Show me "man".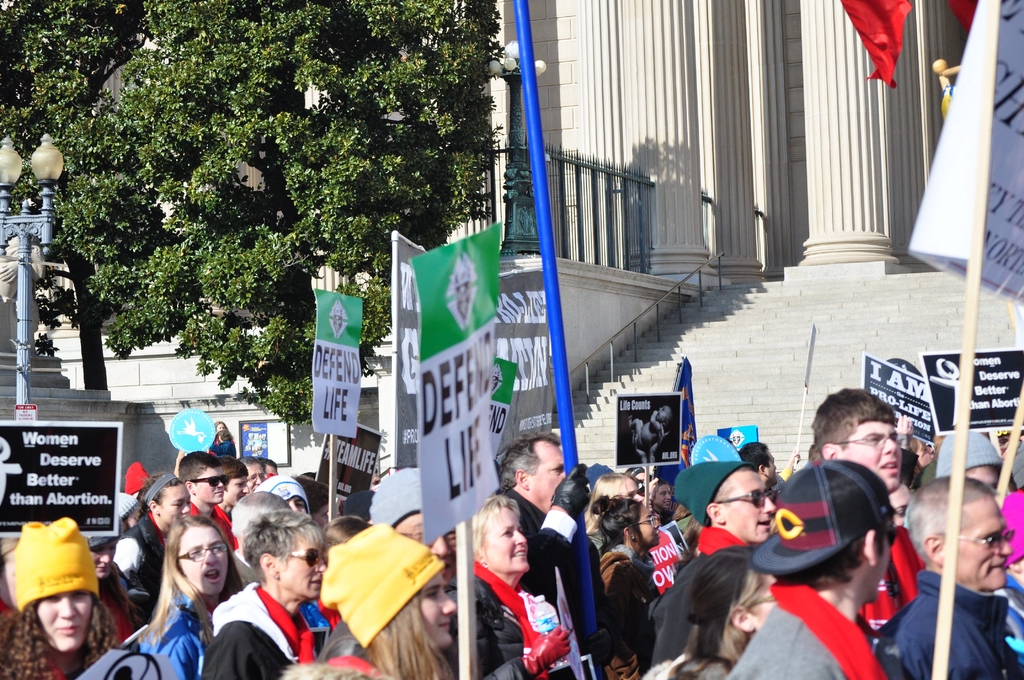
"man" is here: bbox(482, 429, 612, 673).
